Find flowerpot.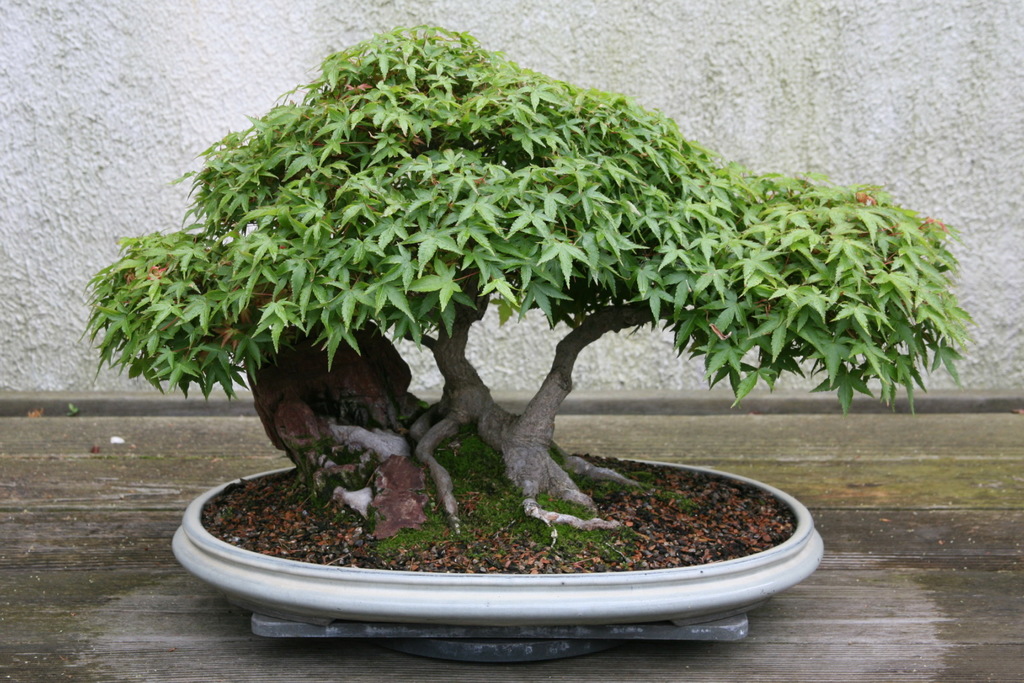
{"left": 171, "top": 455, "right": 821, "bottom": 627}.
